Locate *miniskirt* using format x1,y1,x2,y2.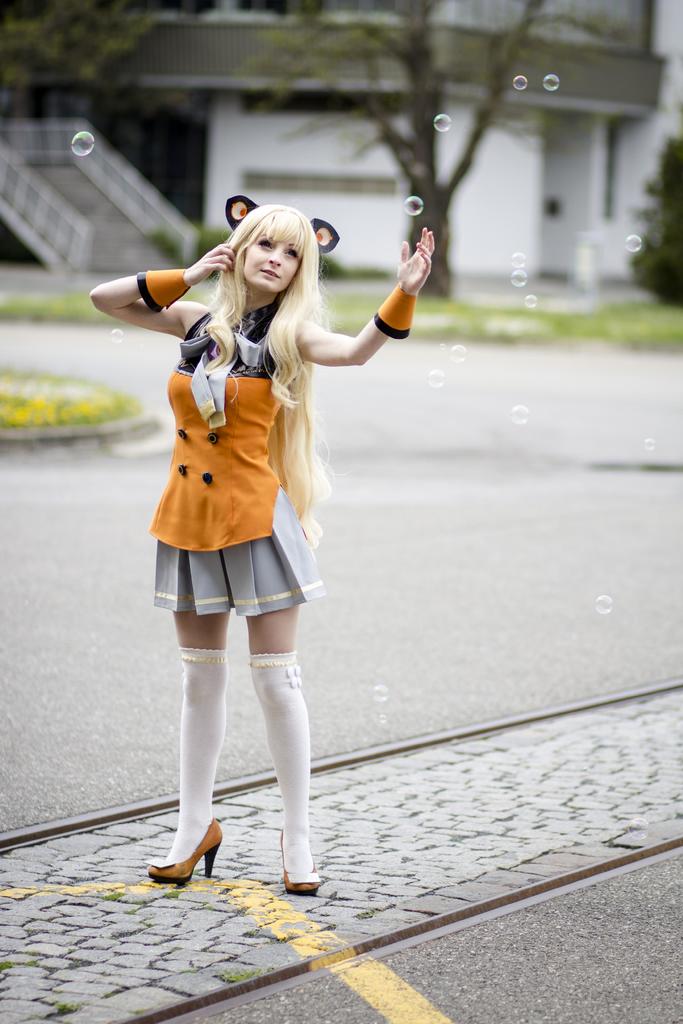
156,483,324,620.
